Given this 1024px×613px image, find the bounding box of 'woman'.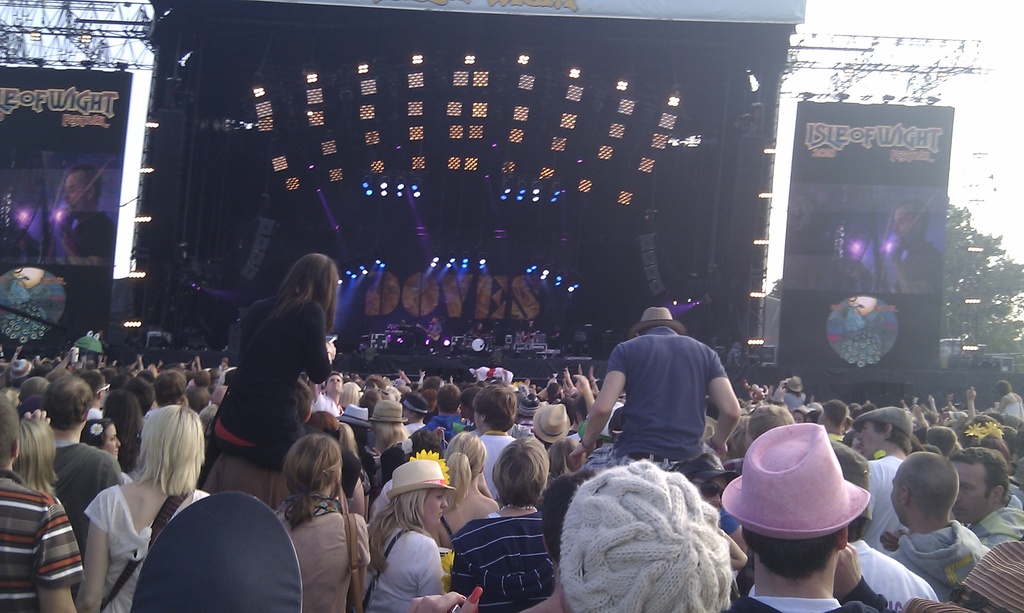
bbox(9, 422, 54, 502).
